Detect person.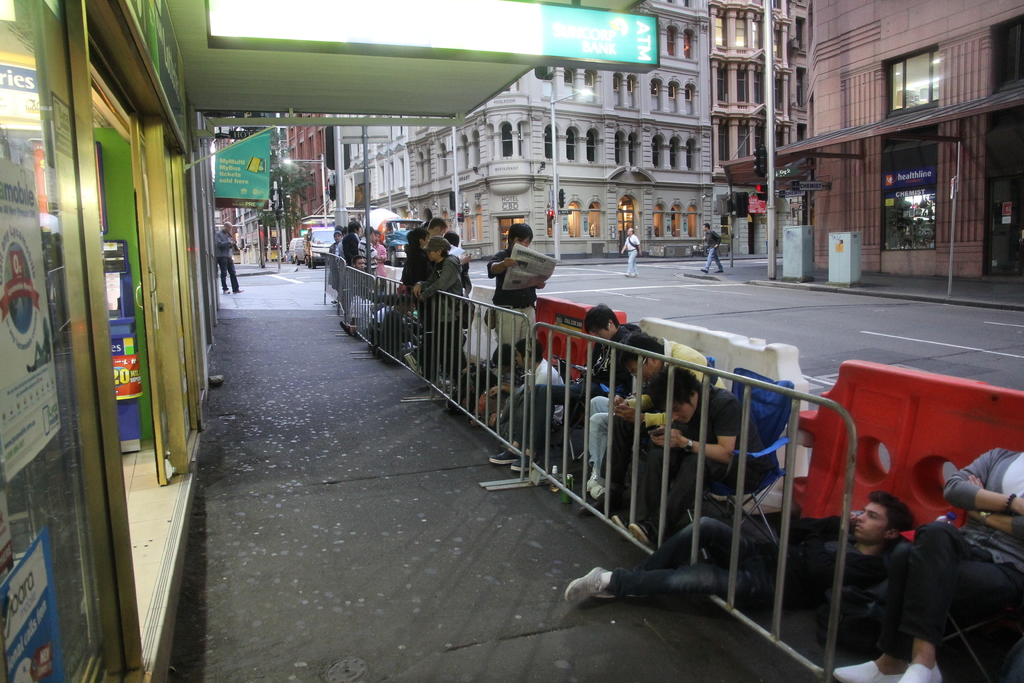
Detected at <bbox>214, 220, 248, 295</bbox>.
